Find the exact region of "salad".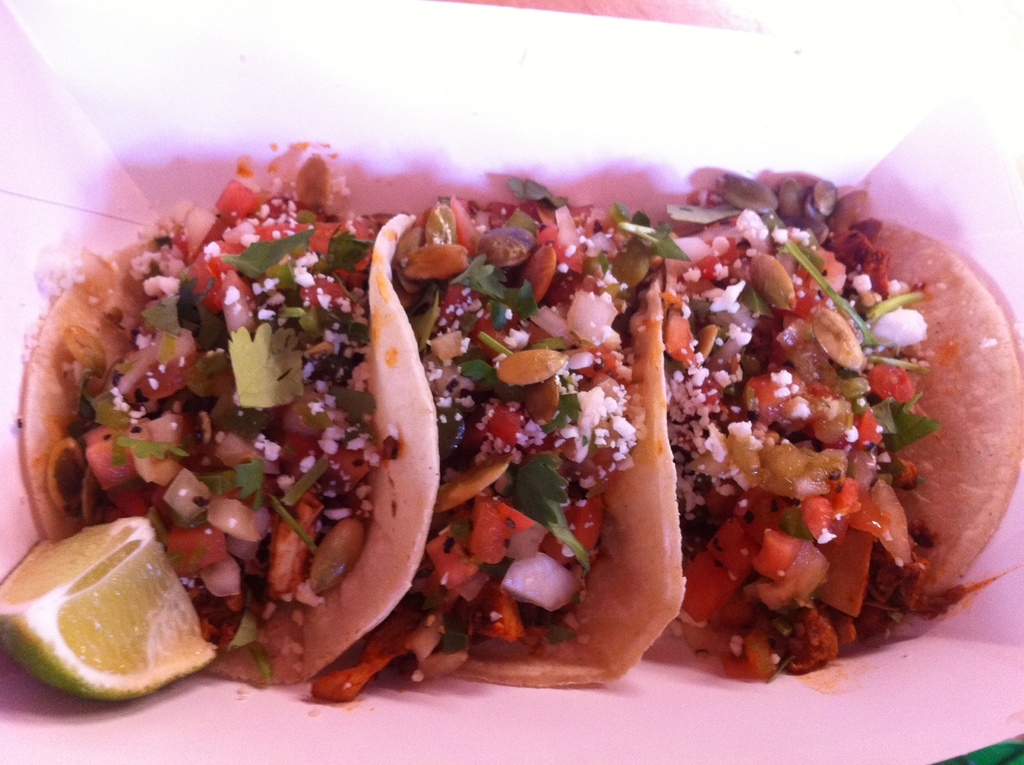
Exact region: 664/170/947/684.
